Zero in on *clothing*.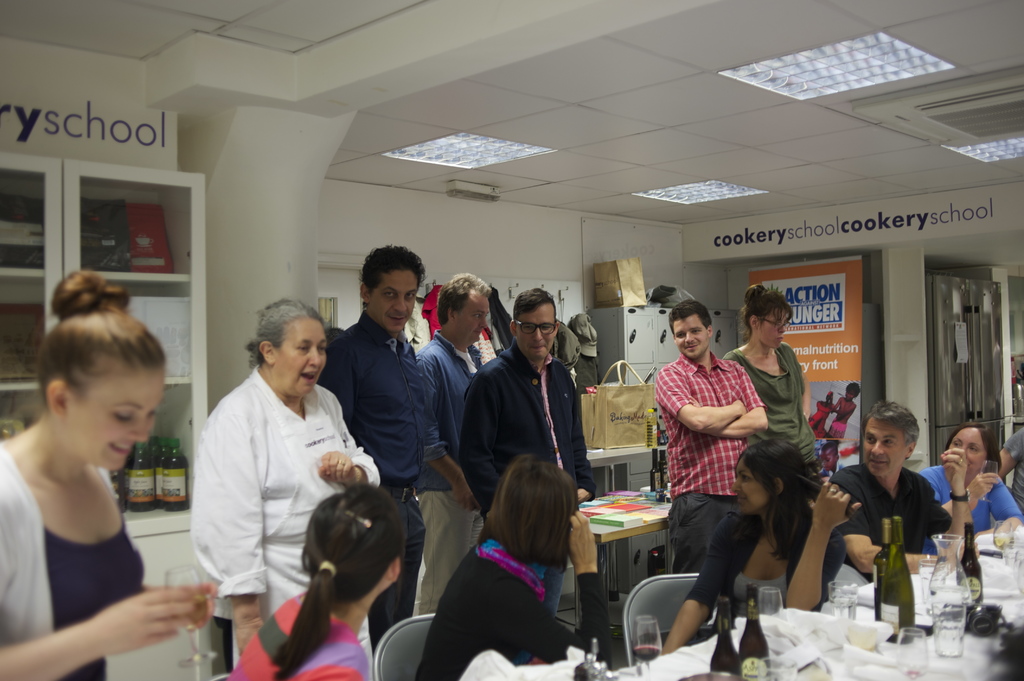
Zeroed in: (413, 332, 485, 613).
